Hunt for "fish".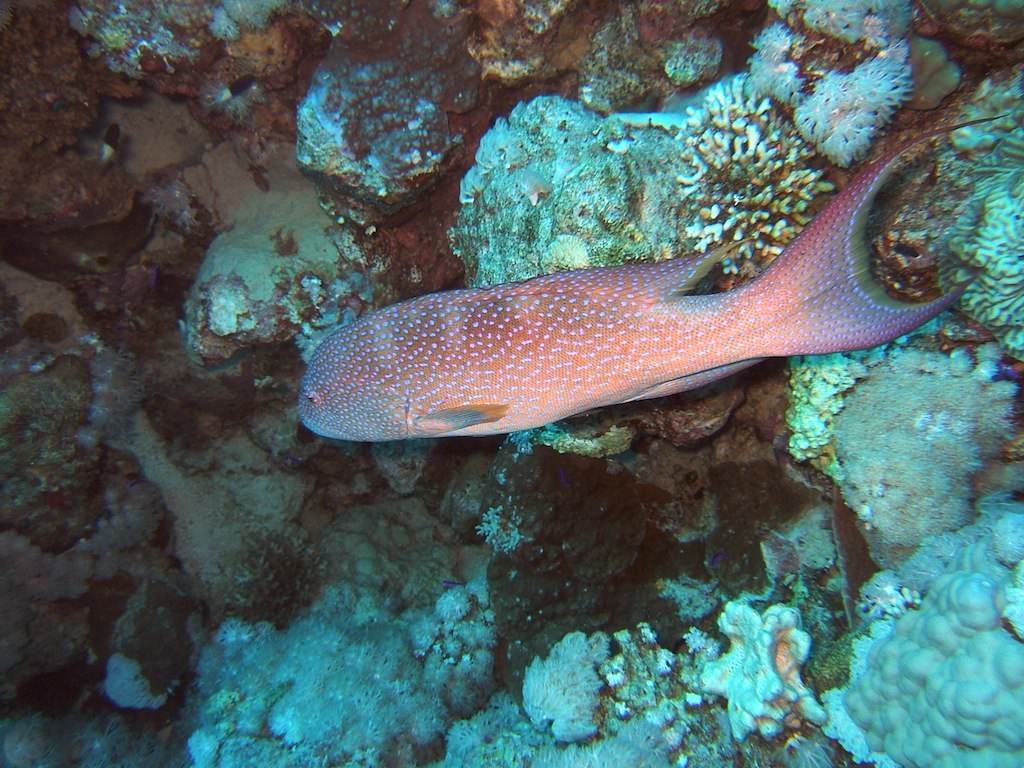
Hunted down at BBox(314, 113, 972, 459).
